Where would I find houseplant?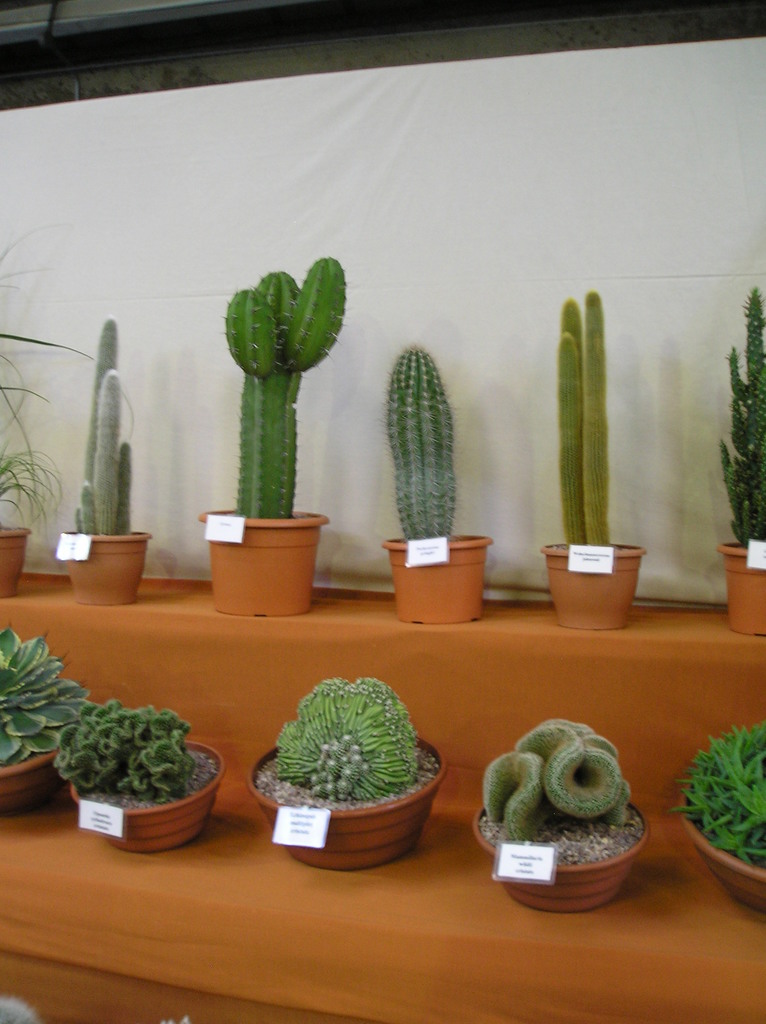
At [0, 239, 92, 580].
